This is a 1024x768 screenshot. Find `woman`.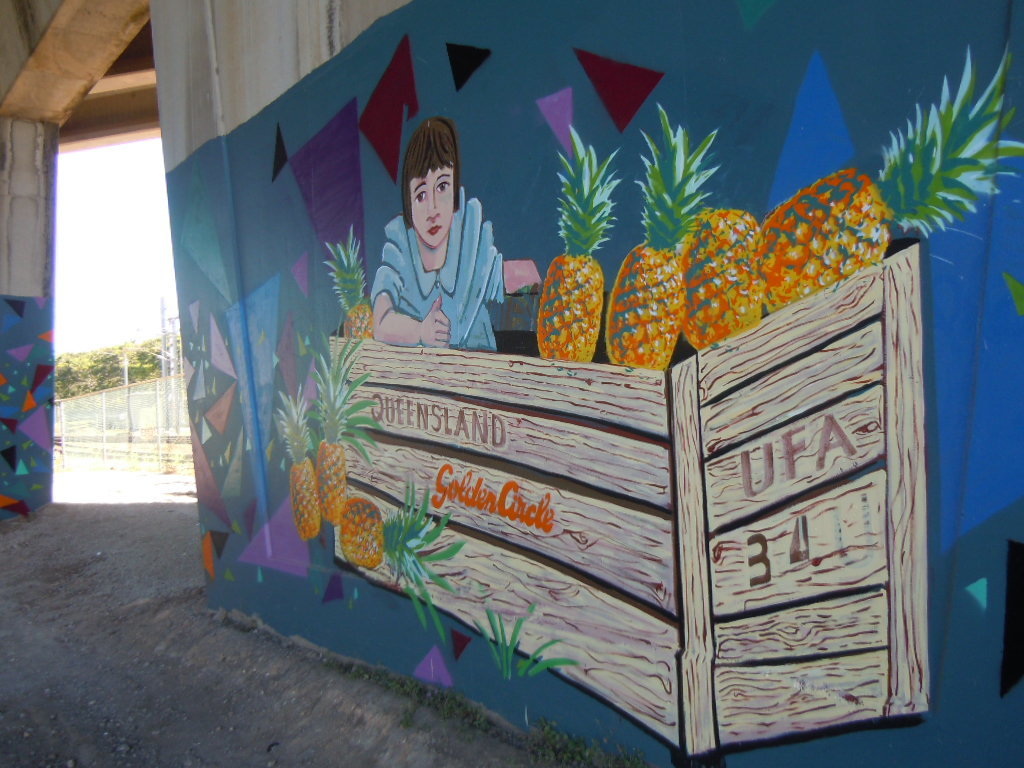
Bounding box: region(362, 117, 516, 342).
